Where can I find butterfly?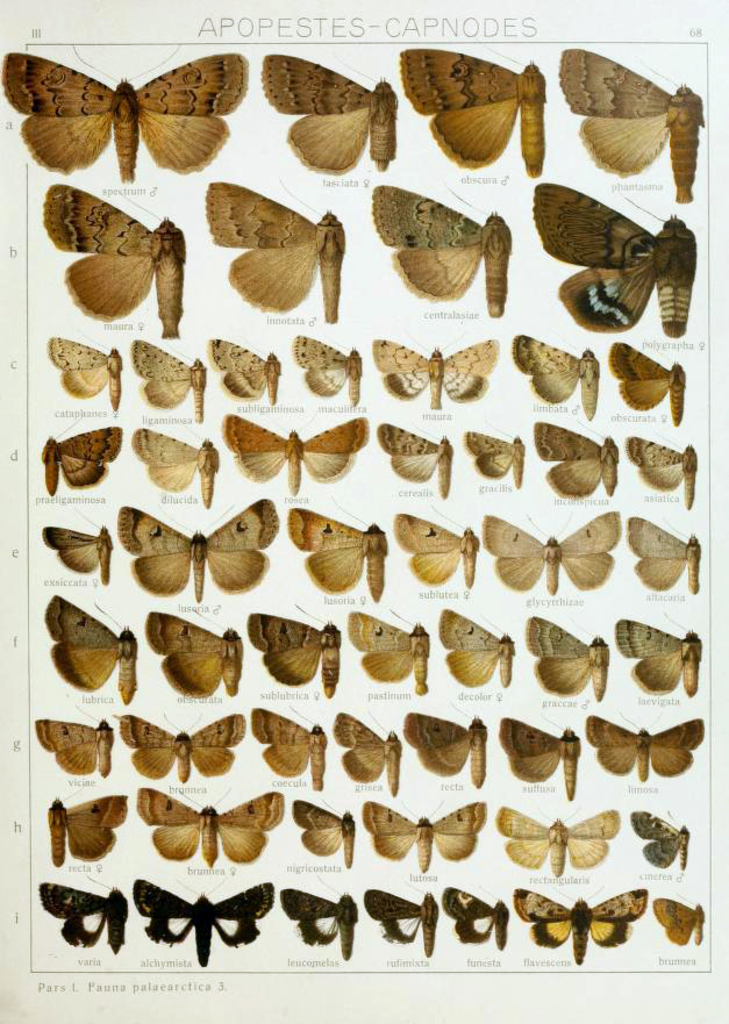
You can find it at (x1=40, y1=792, x2=117, y2=868).
